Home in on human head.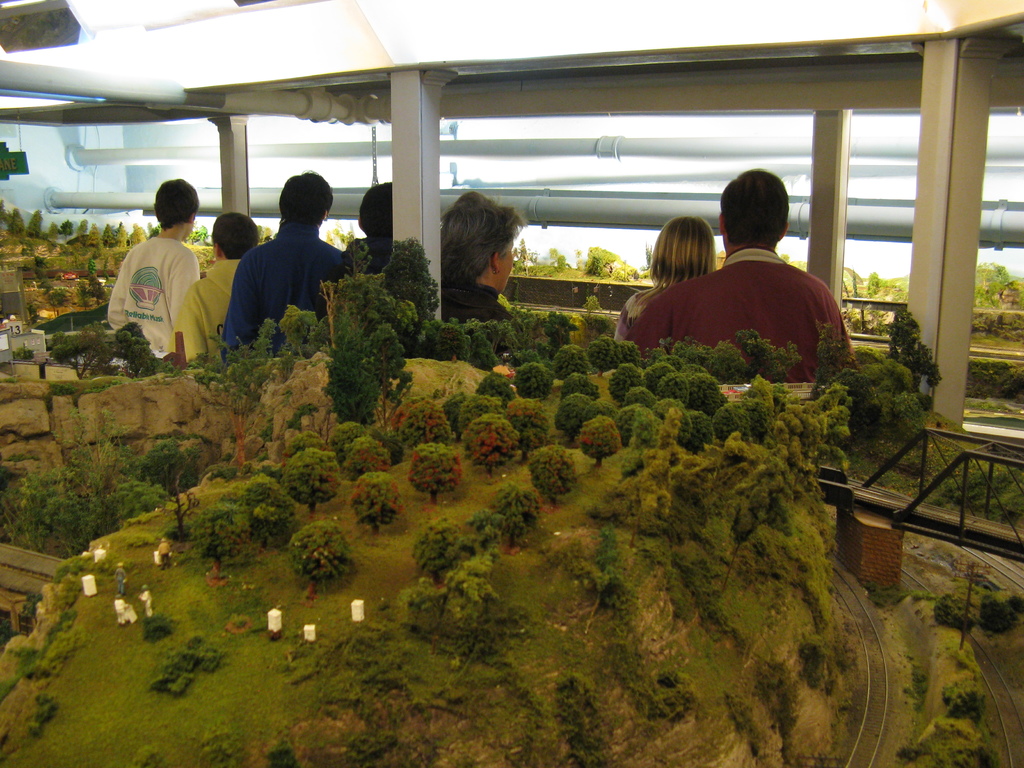
Homed in at crop(655, 212, 716, 286).
